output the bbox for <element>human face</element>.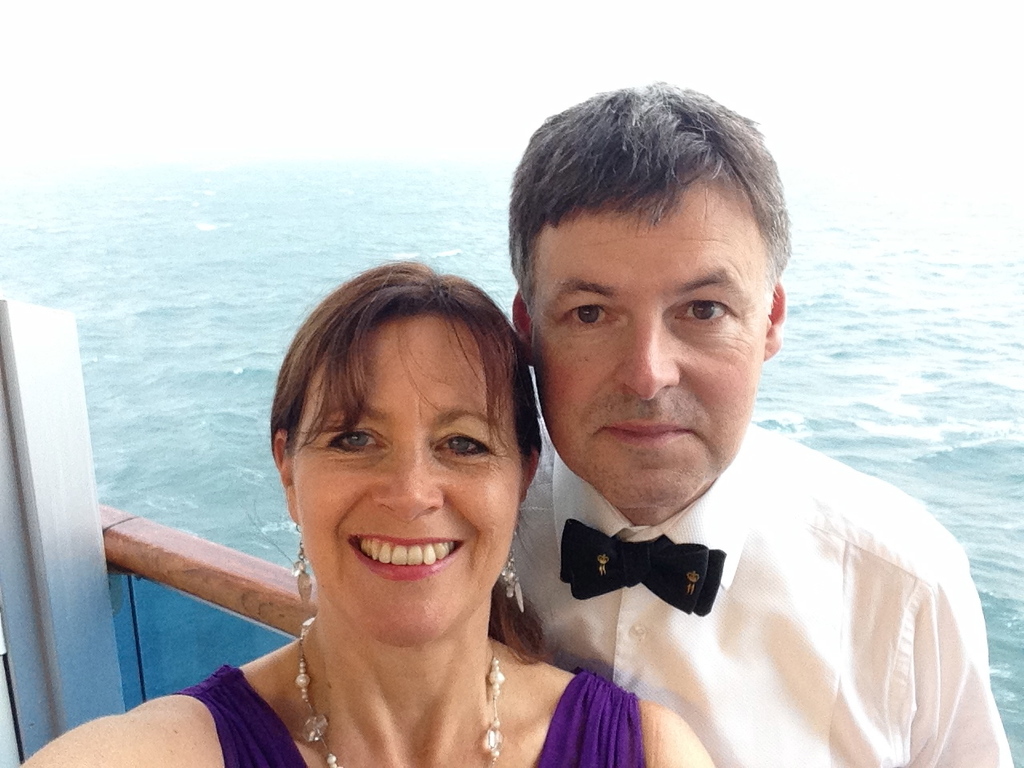
box=[530, 182, 762, 512].
